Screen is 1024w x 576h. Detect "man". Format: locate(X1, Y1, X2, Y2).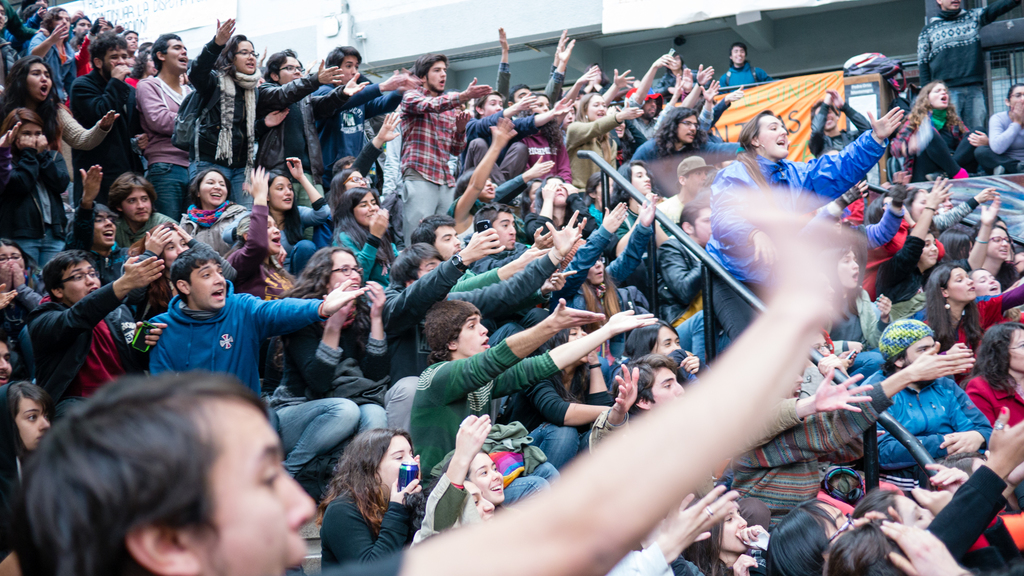
locate(463, 86, 573, 183).
